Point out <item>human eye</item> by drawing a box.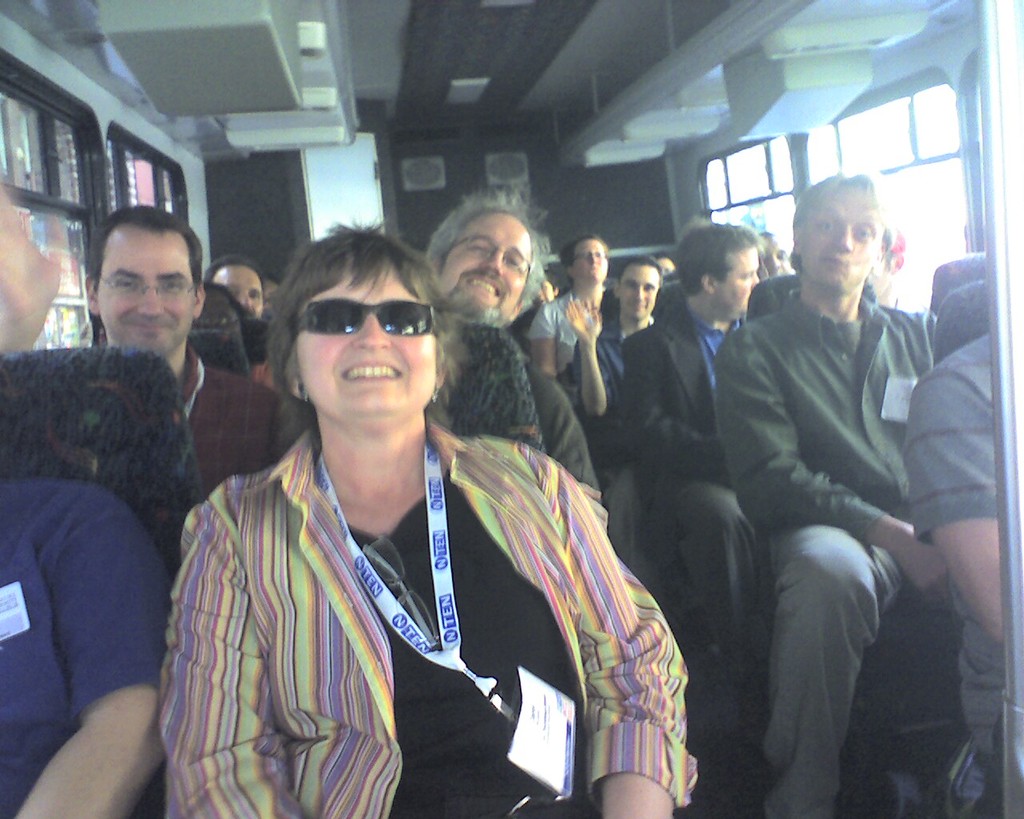
locate(506, 256, 525, 278).
